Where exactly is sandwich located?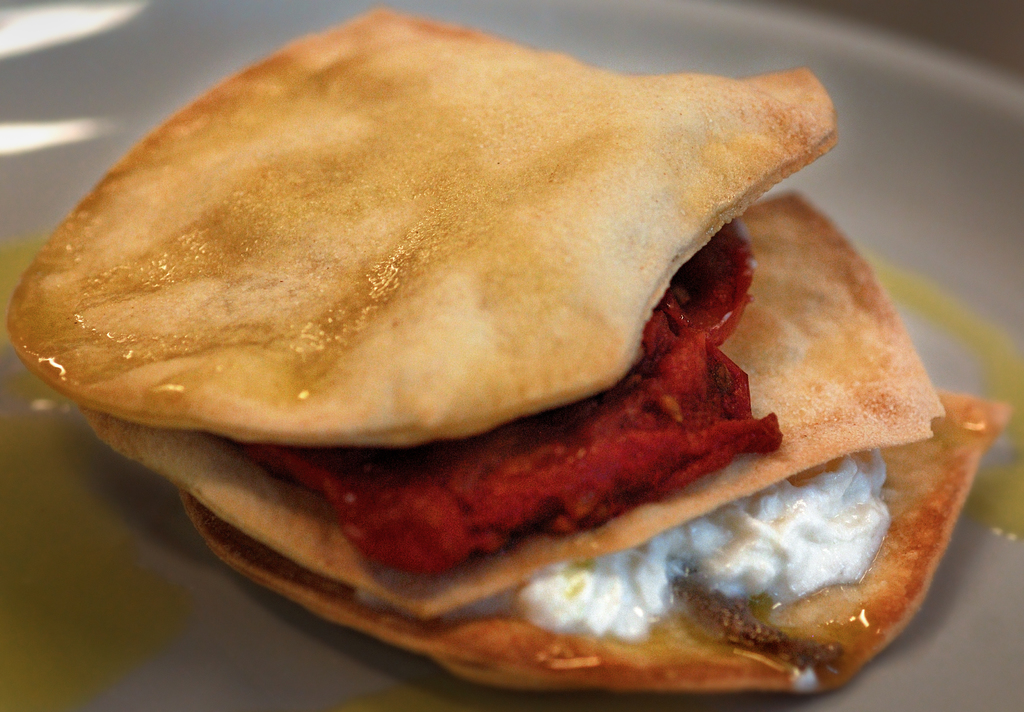
Its bounding box is box(6, 8, 1013, 695).
